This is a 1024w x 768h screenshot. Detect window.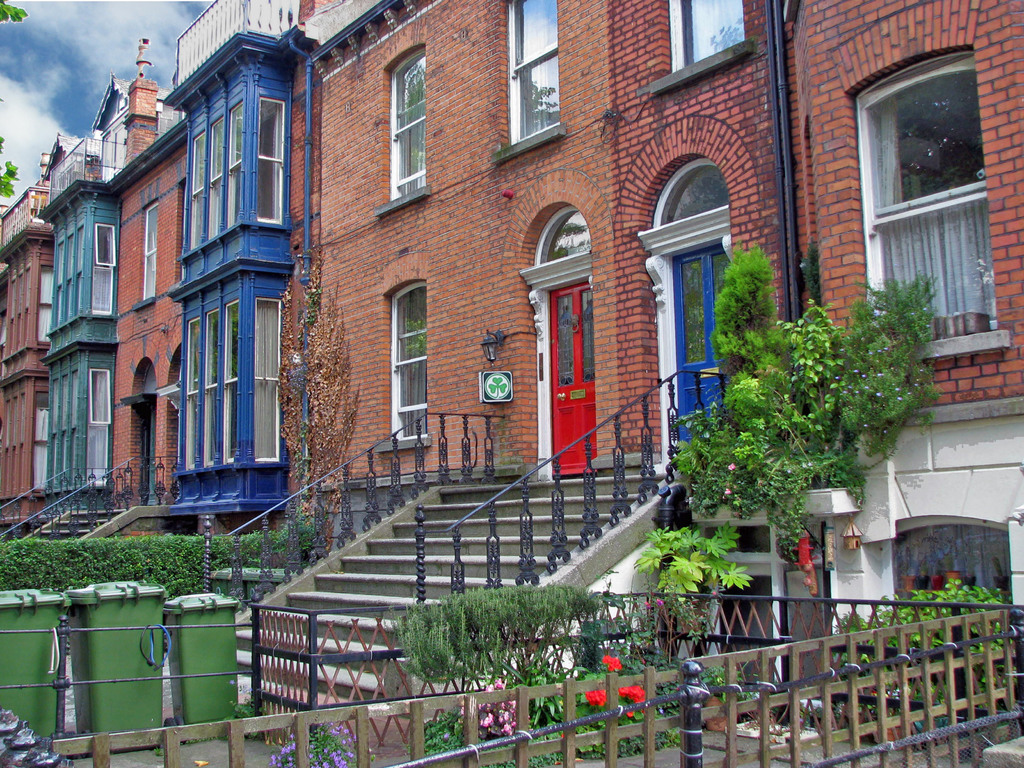
region(667, 0, 750, 73).
